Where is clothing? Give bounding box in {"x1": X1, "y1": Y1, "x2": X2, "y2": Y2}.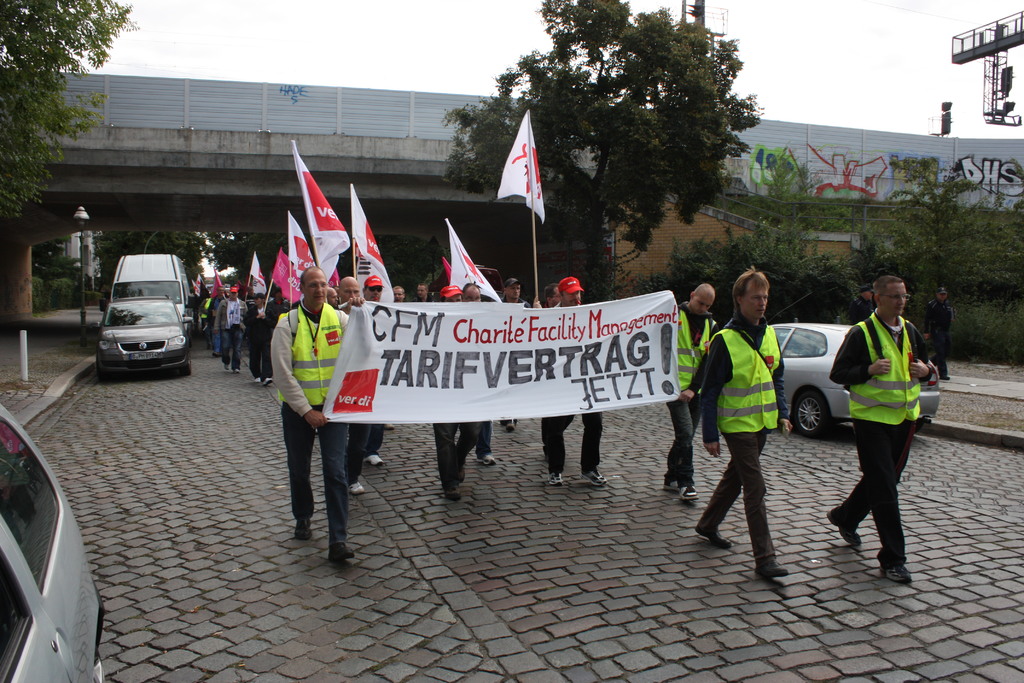
{"x1": 220, "y1": 292, "x2": 237, "y2": 340}.
